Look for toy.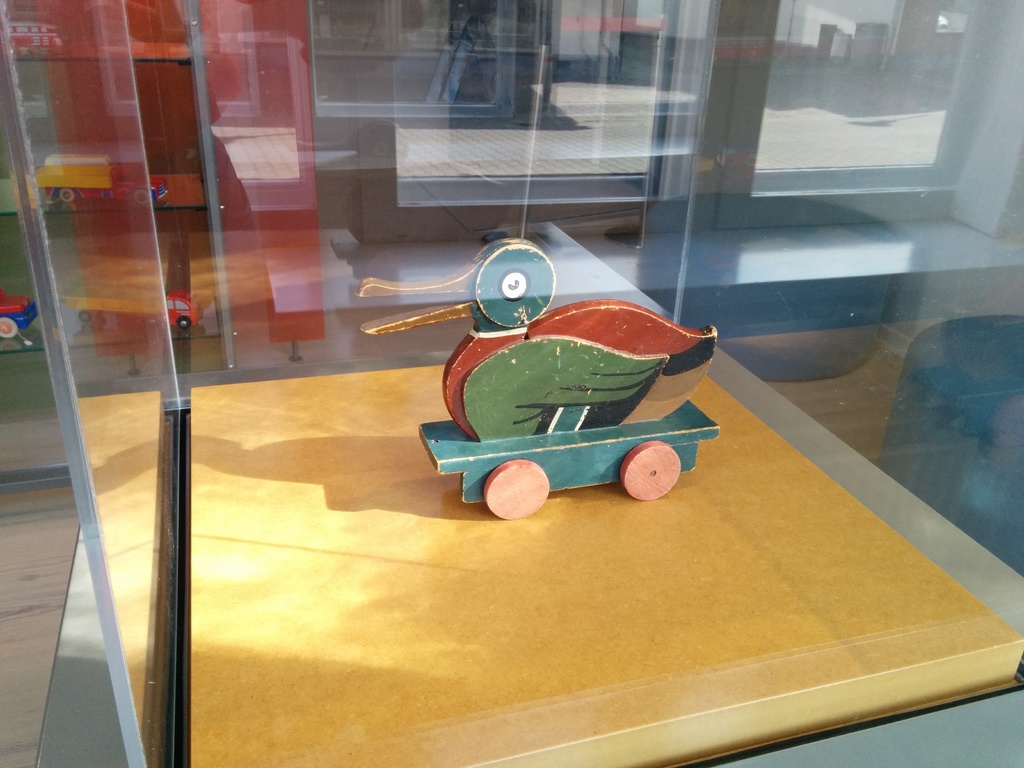
Found: (0, 23, 69, 60).
